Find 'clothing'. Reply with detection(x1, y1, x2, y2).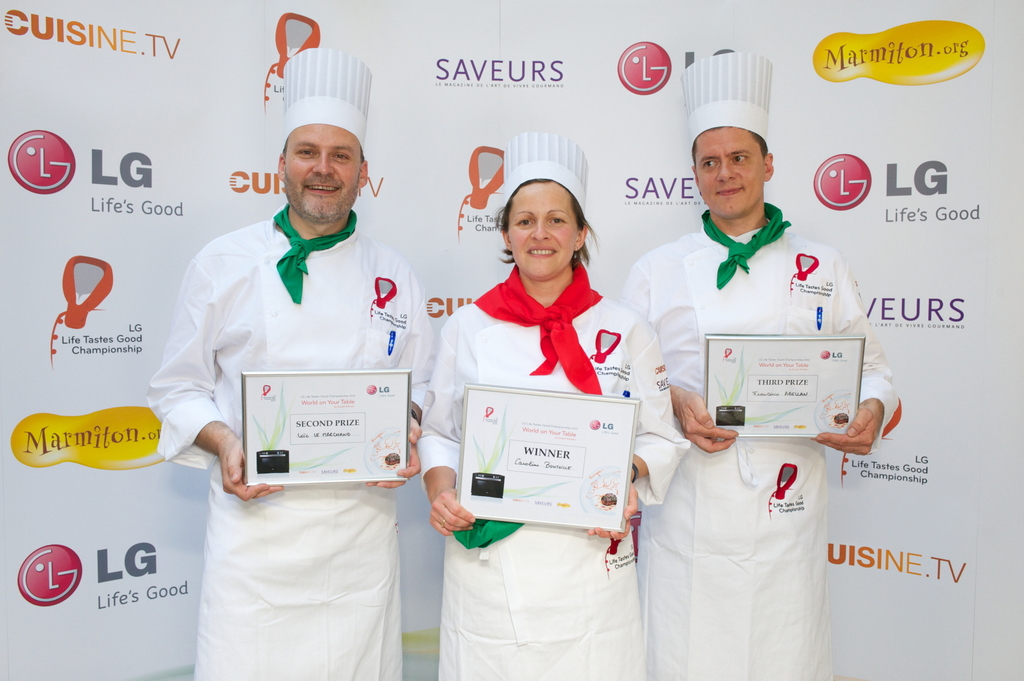
detection(632, 227, 901, 674).
